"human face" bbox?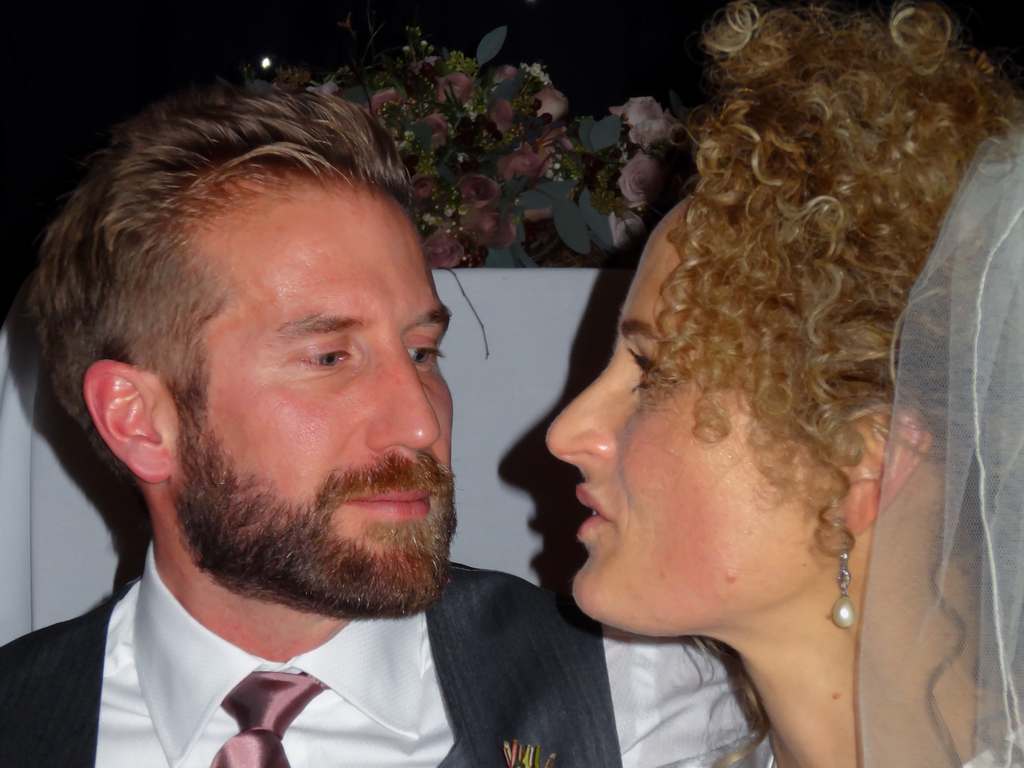
select_region(177, 188, 460, 615)
